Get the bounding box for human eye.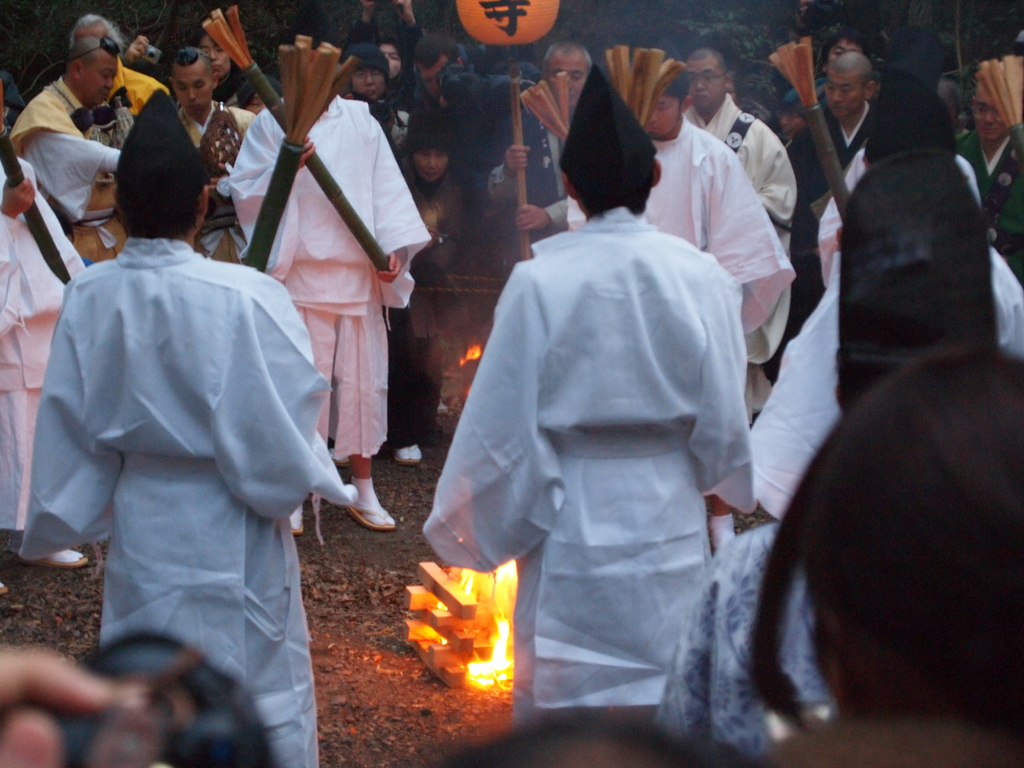
box(825, 83, 832, 92).
